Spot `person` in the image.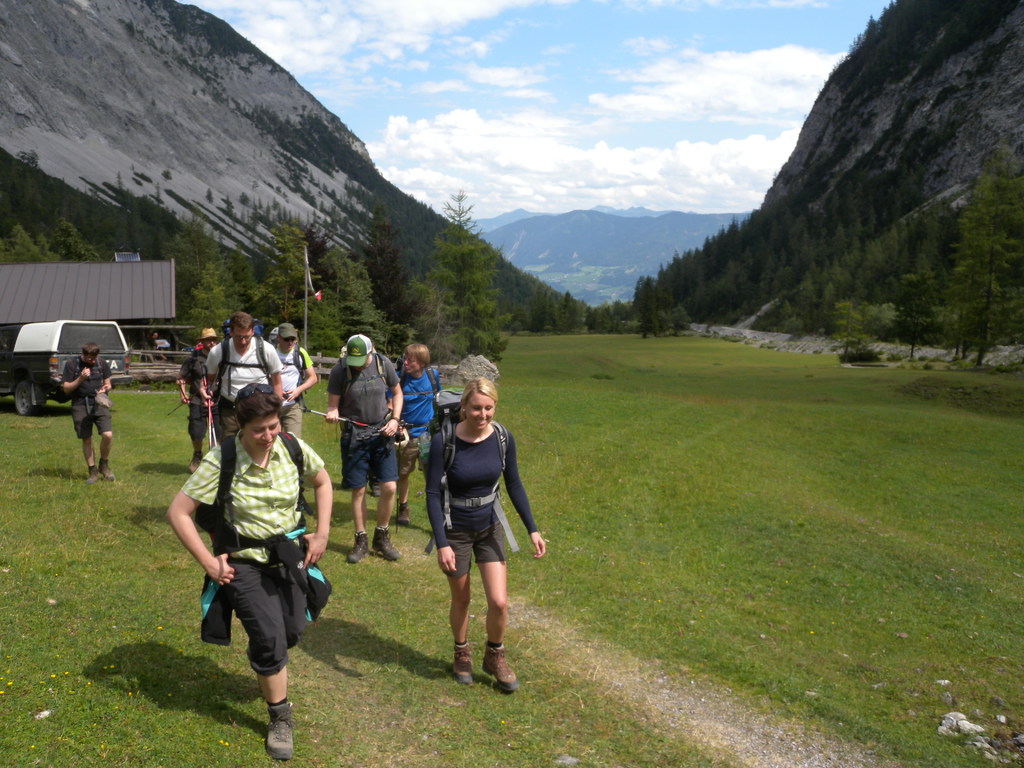
`person` found at select_region(62, 344, 115, 483).
